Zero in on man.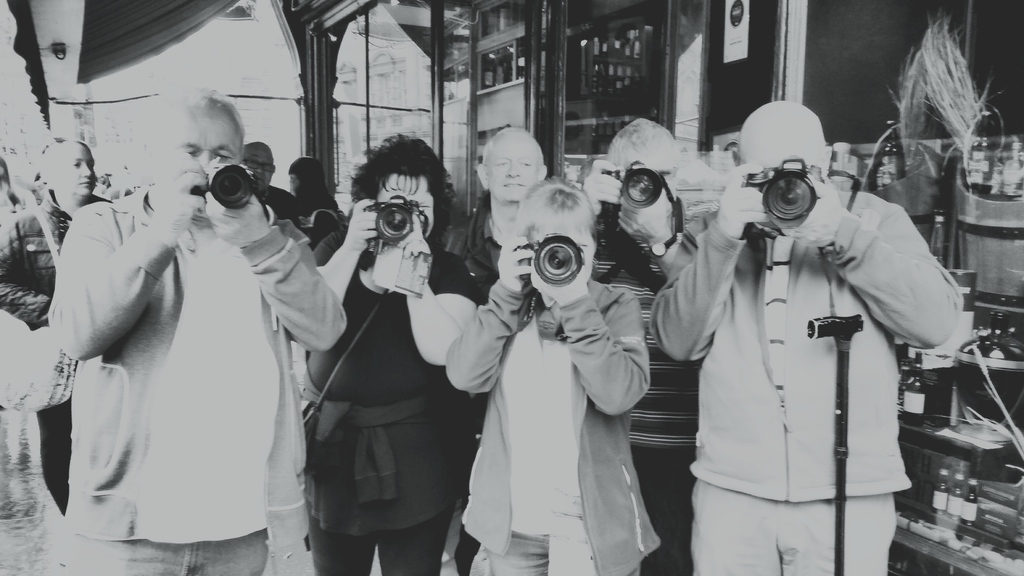
Zeroed in: box(241, 139, 304, 226).
